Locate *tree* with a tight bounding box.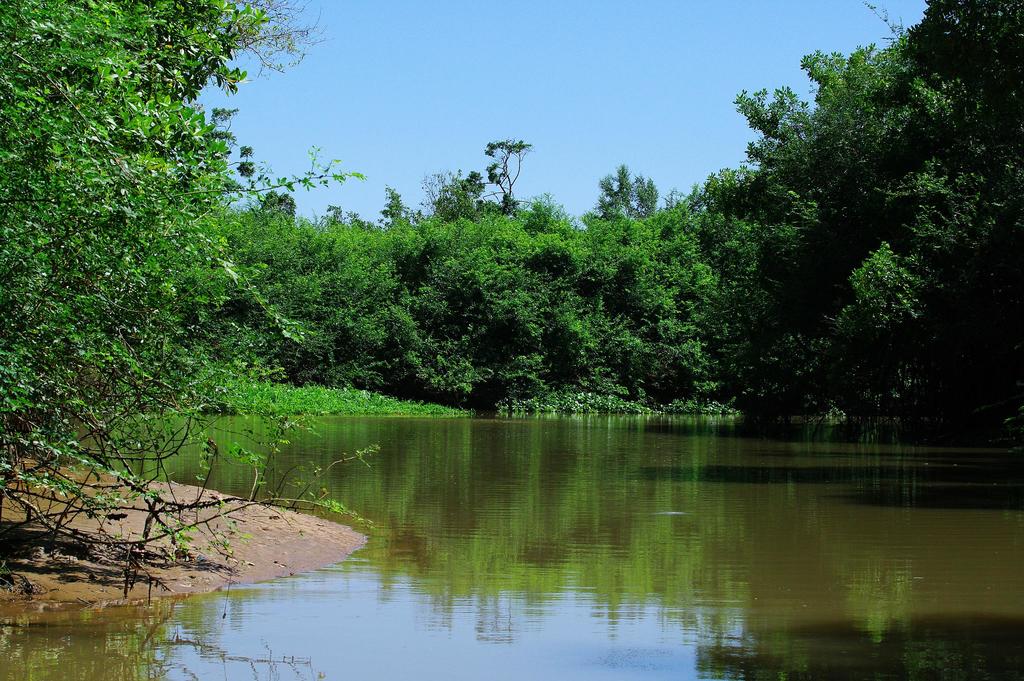
35, 29, 278, 591.
